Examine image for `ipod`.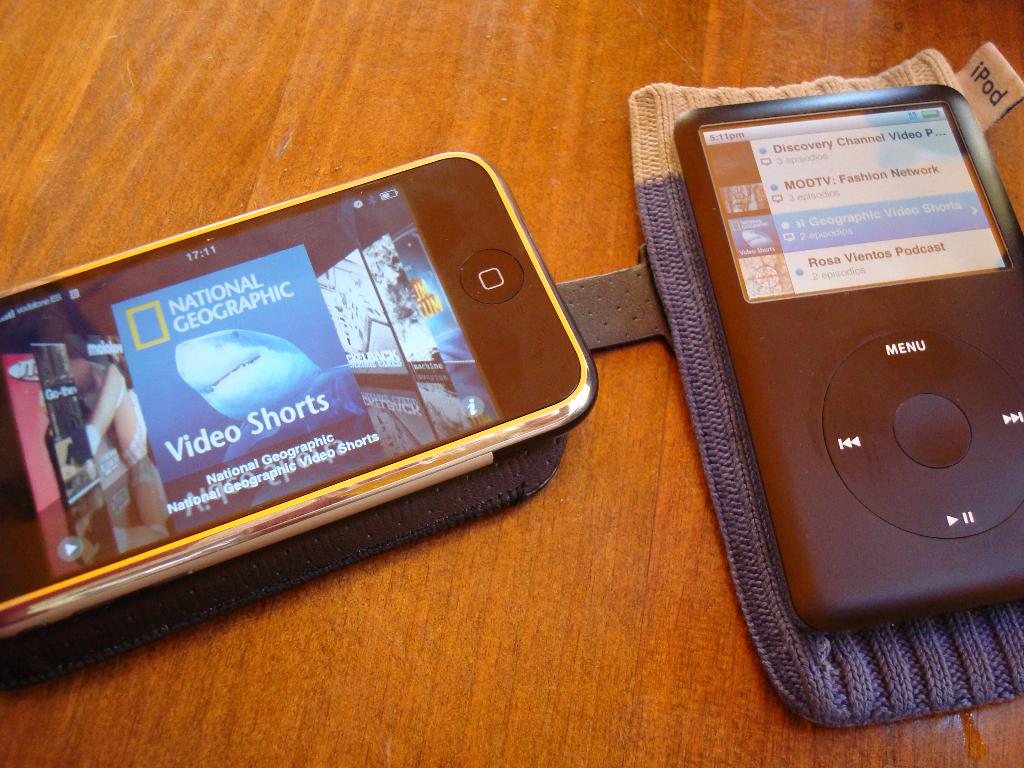
Examination result: l=665, t=82, r=1023, b=640.
